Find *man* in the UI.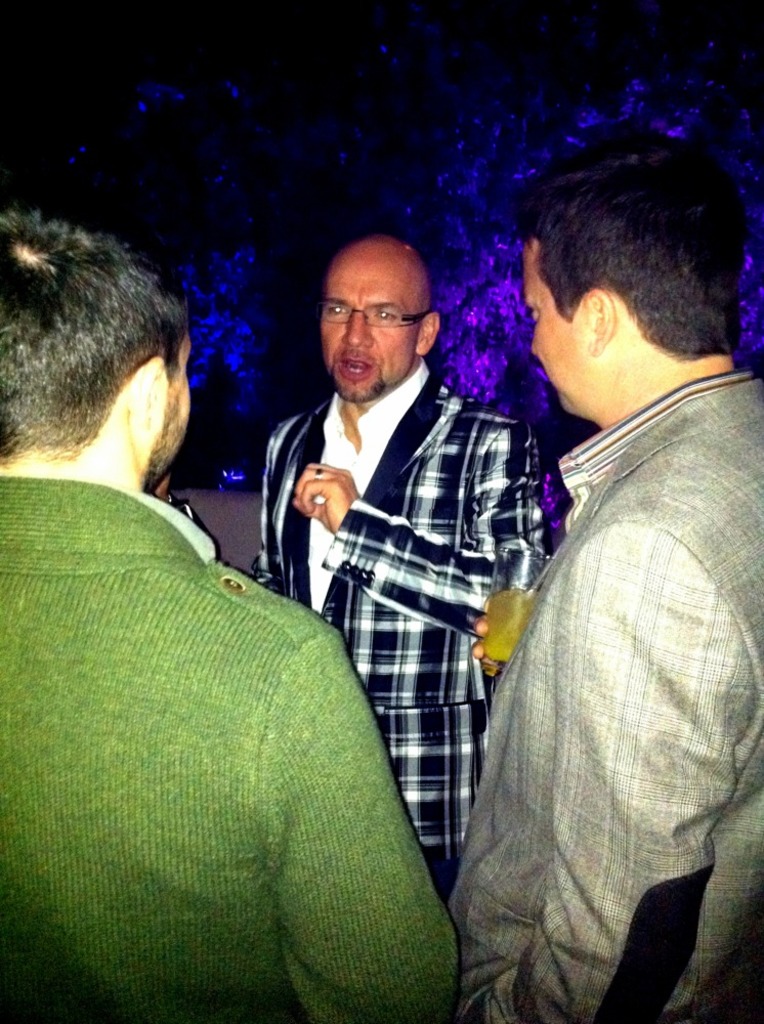
UI element at x1=450, y1=125, x2=763, y2=1023.
